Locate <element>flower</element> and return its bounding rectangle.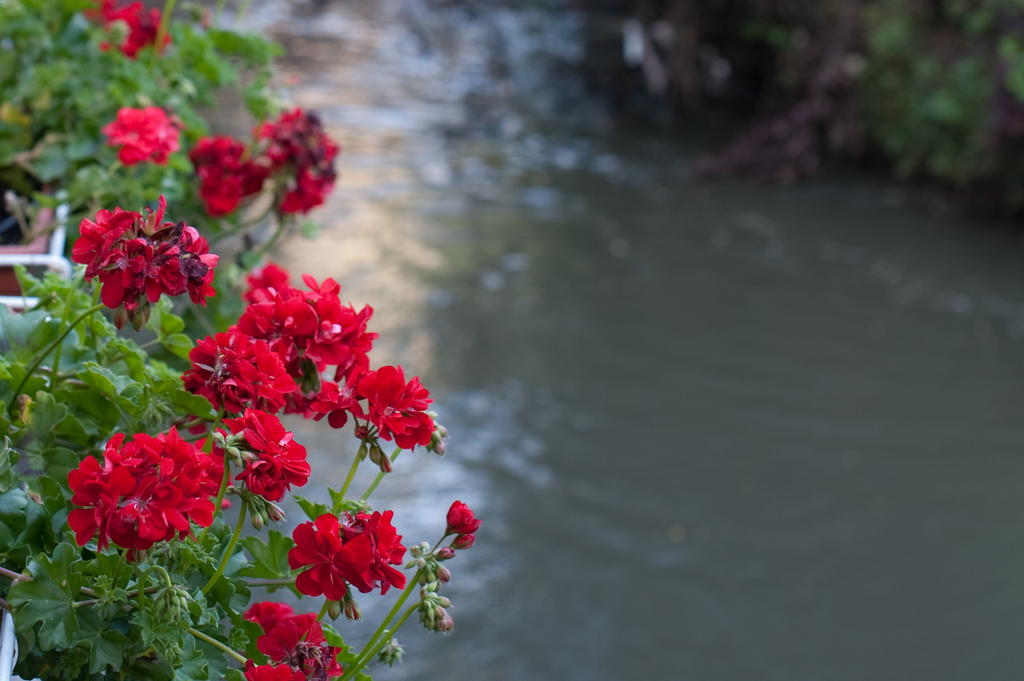
<box>66,423,246,563</box>.
